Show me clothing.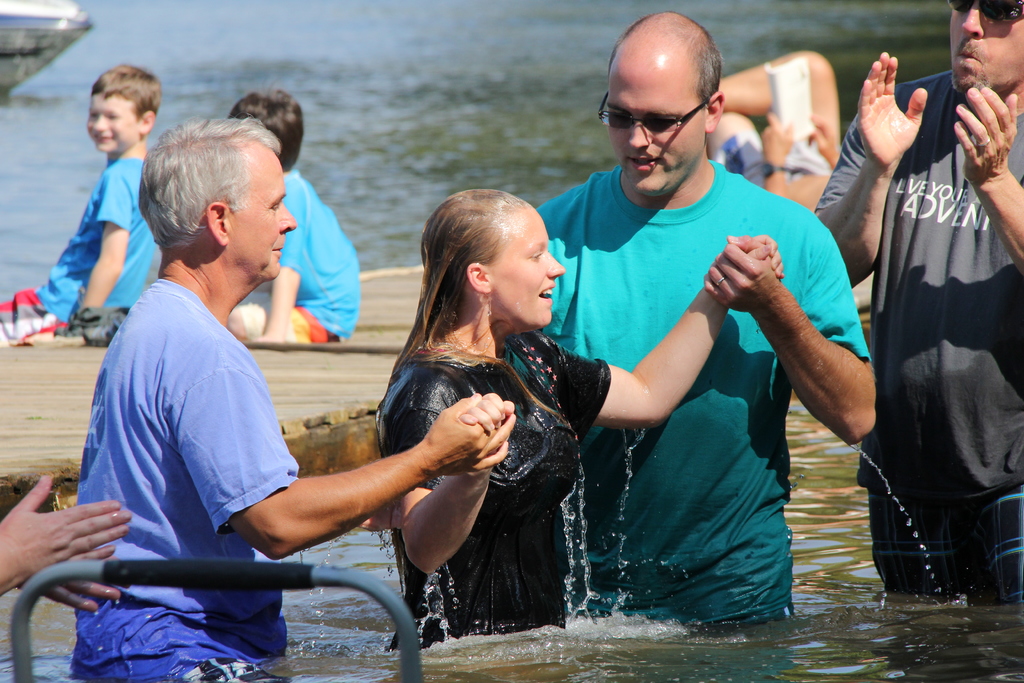
clothing is here: [517,158,886,623].
